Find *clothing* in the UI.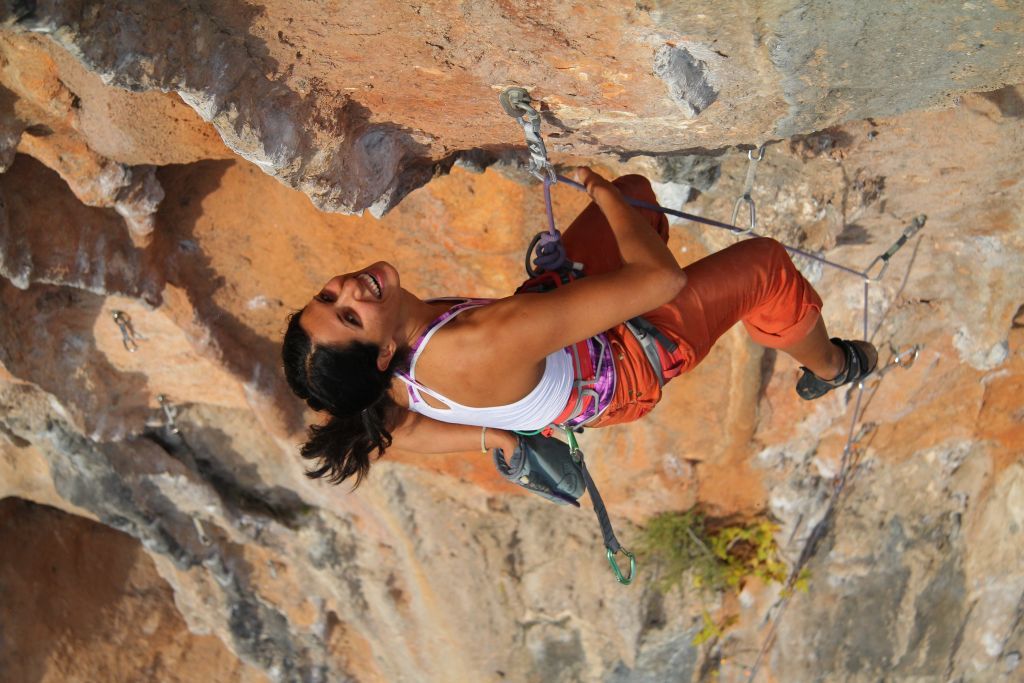
UI element at rect(381, 179, 841, 501).
